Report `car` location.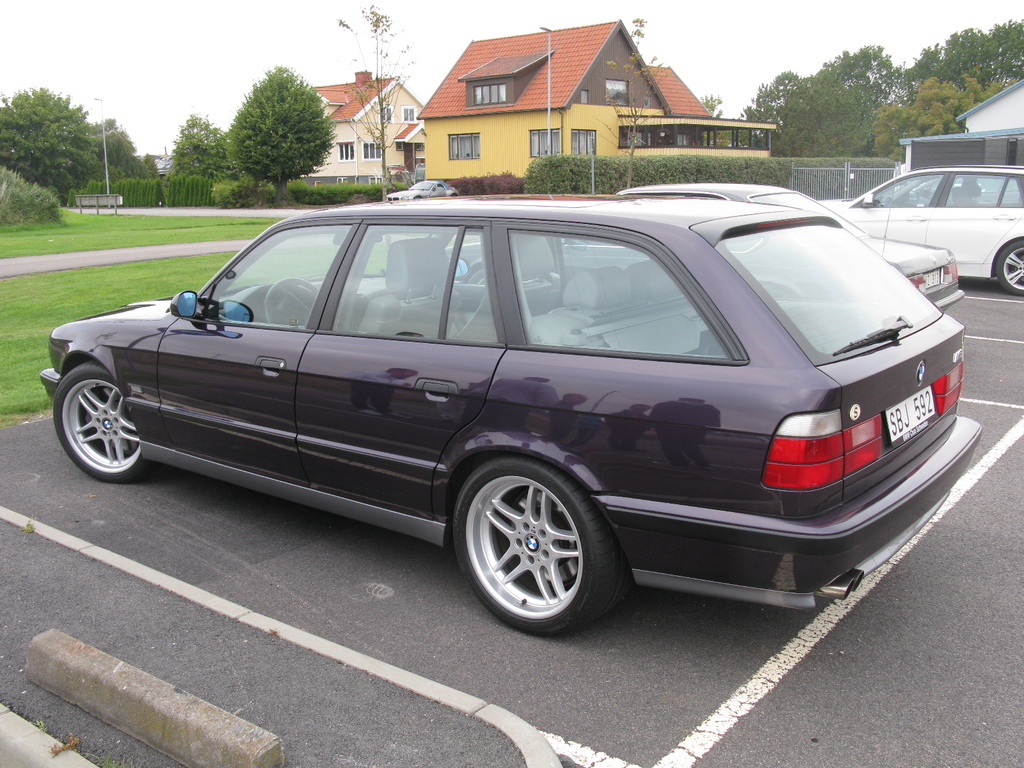
Report: <box>391,179,460,198</box>.
